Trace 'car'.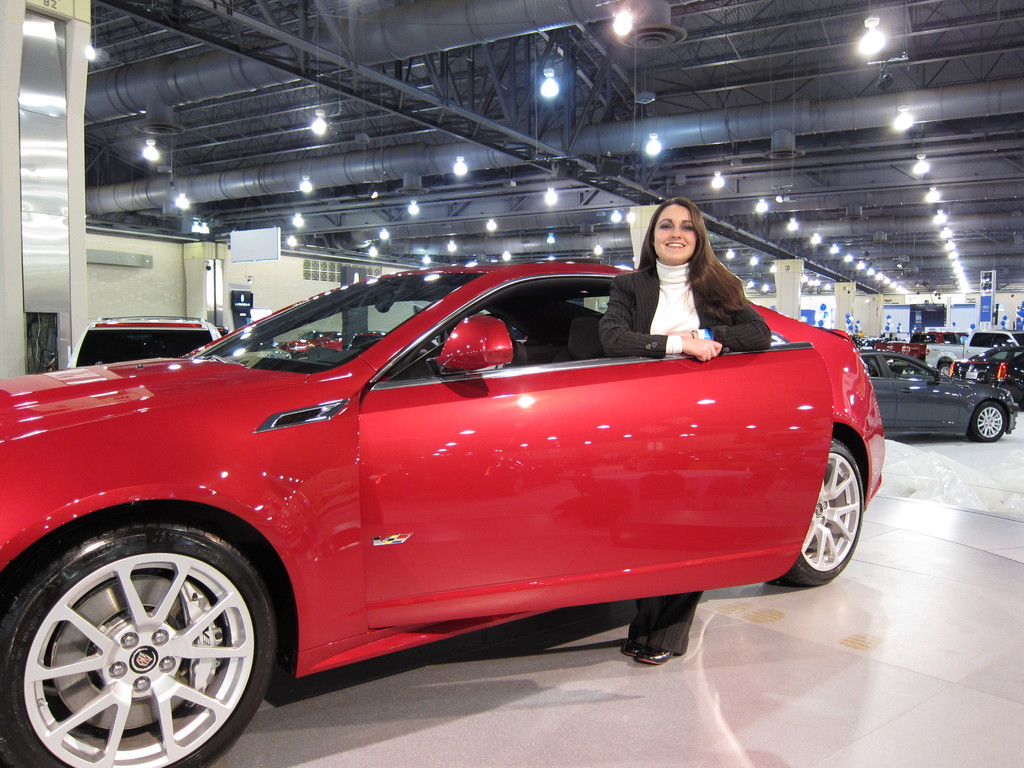
Traced to box=[864, 349, 1012, 442].
